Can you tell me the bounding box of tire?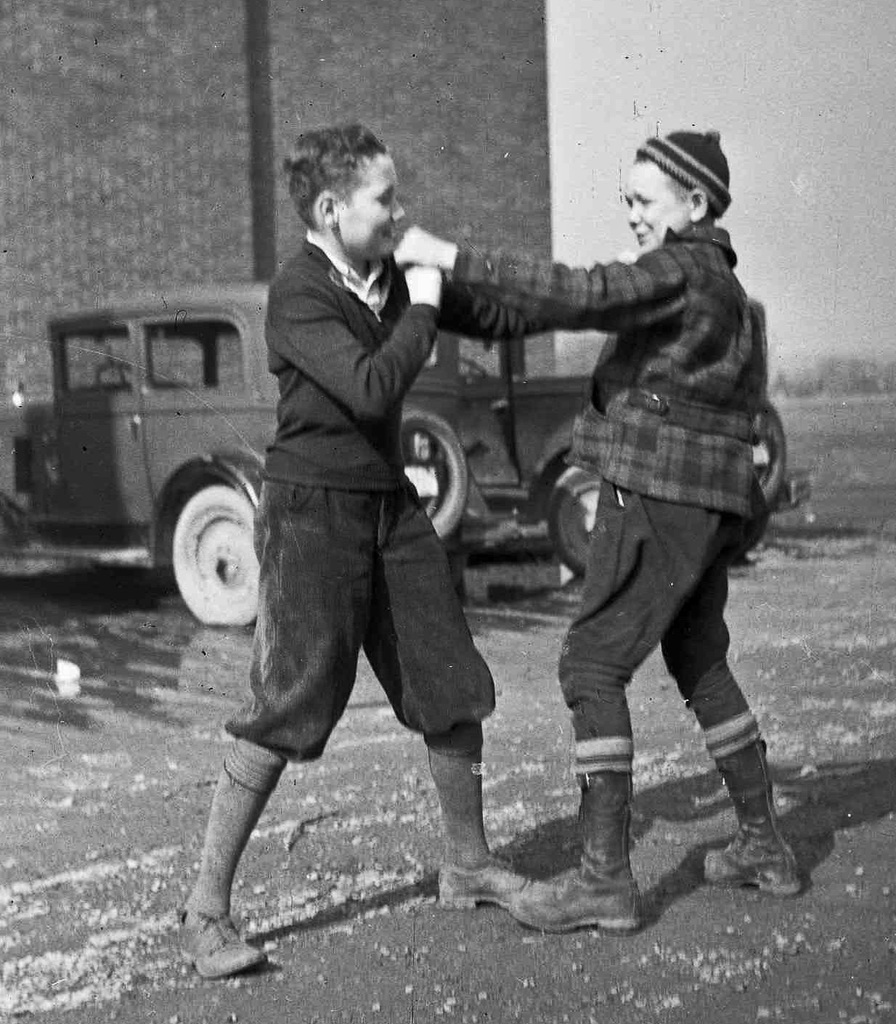
[left=736, top=516, right=773, bottom=563].
